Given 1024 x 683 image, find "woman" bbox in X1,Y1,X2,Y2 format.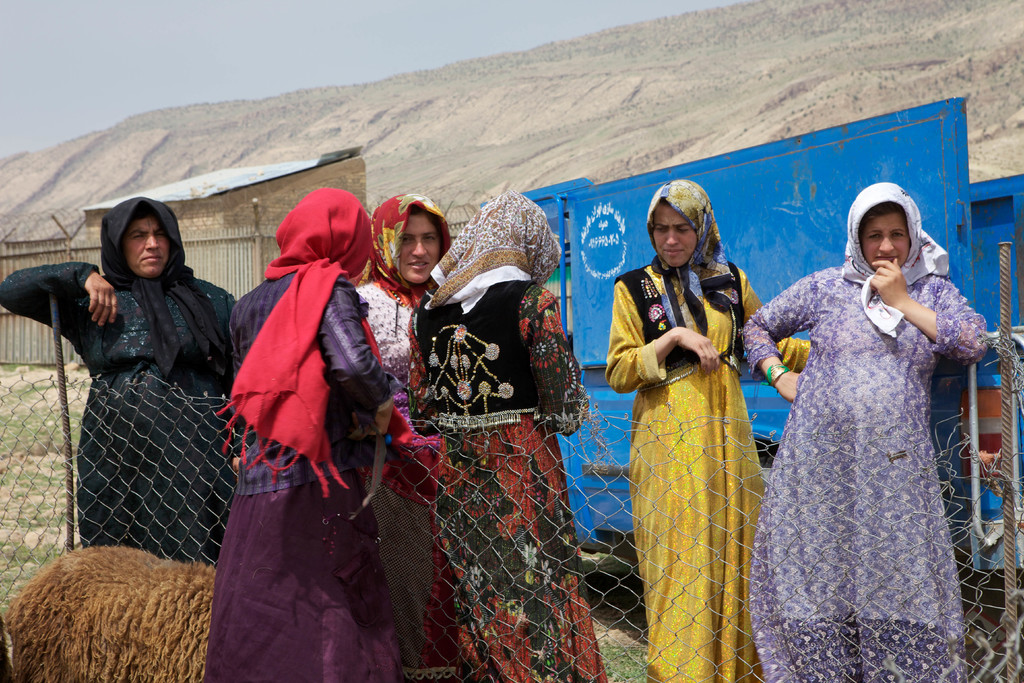
600,178,813,682.
